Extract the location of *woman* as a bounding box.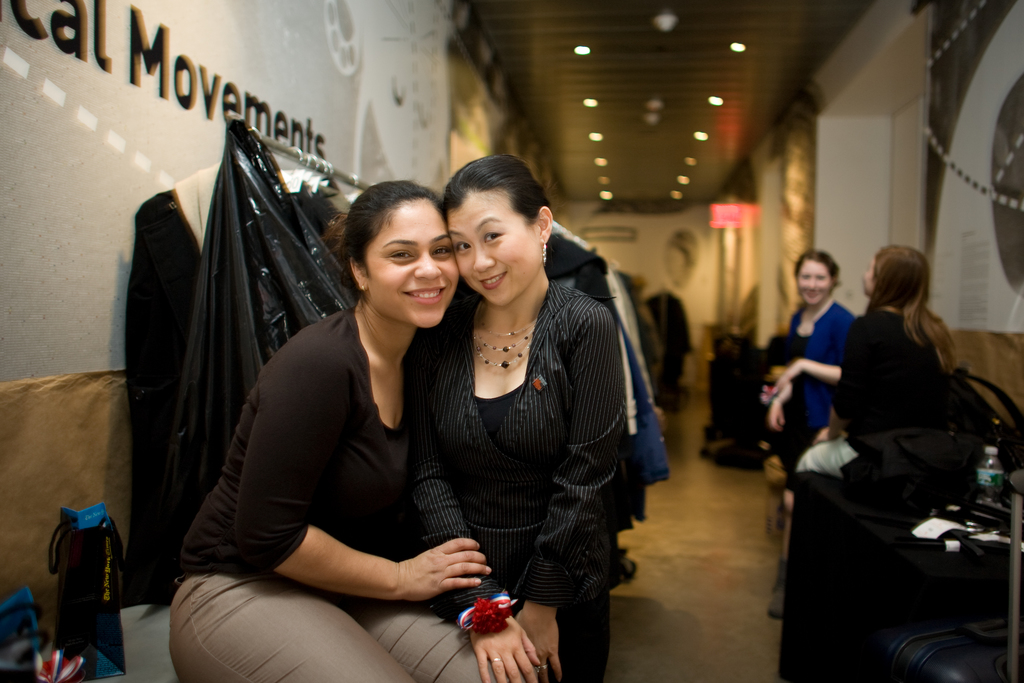
left=410, top=149, right=625, bottom=682.
